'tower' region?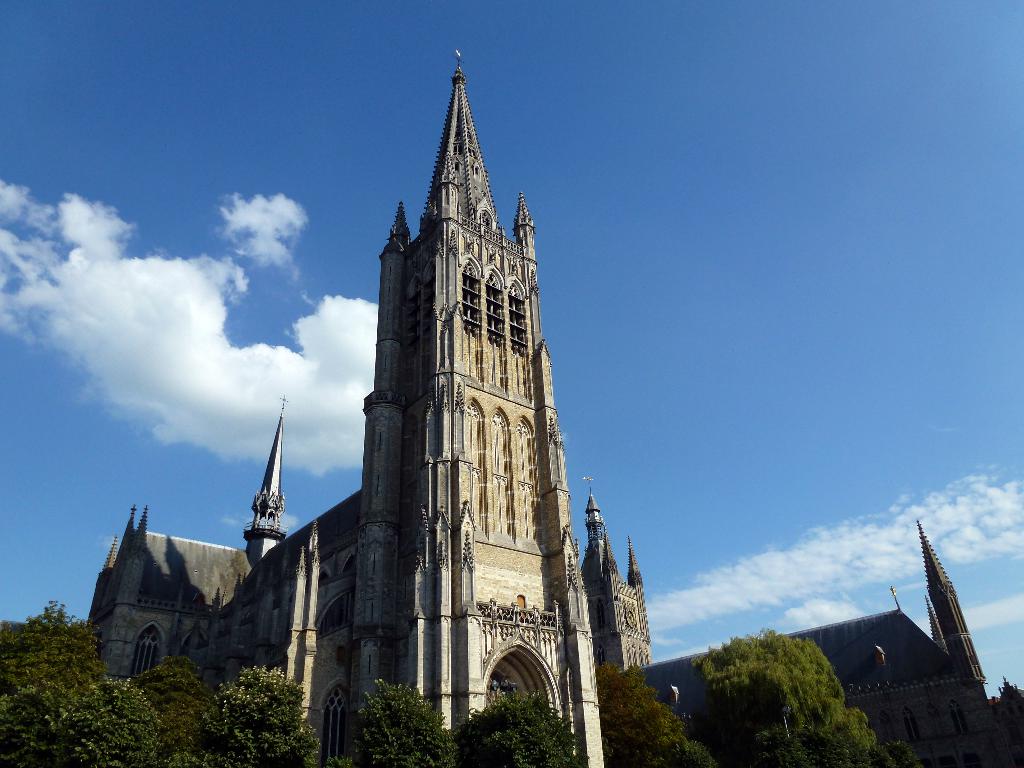
[left=912, top=518, right=984, bottom=703]
